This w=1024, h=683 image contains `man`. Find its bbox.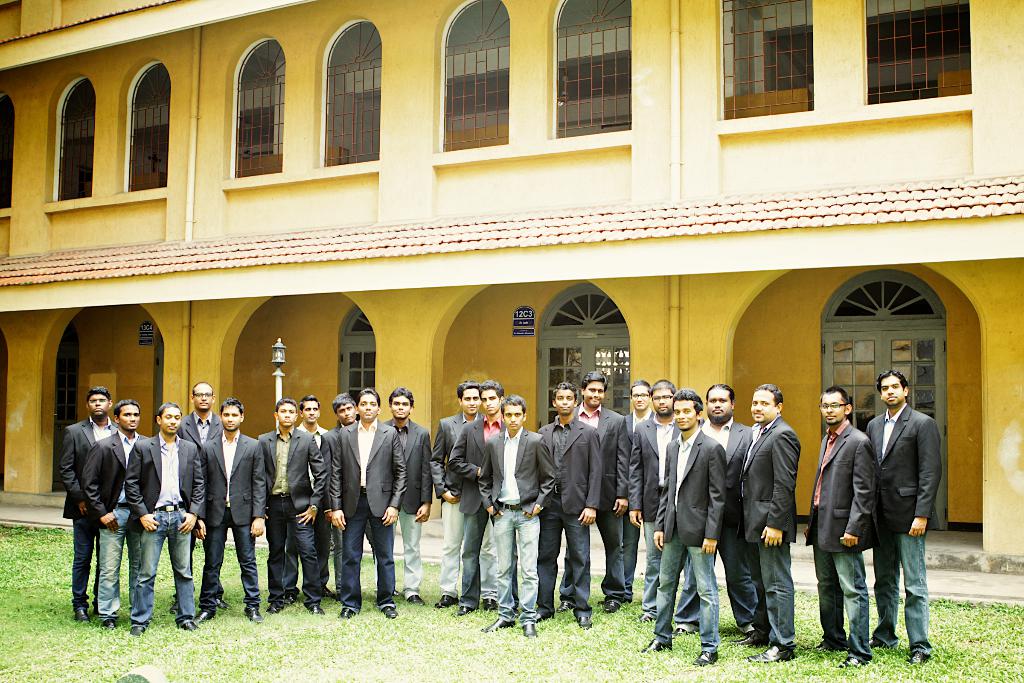
region(832, 359, 948, 662).
